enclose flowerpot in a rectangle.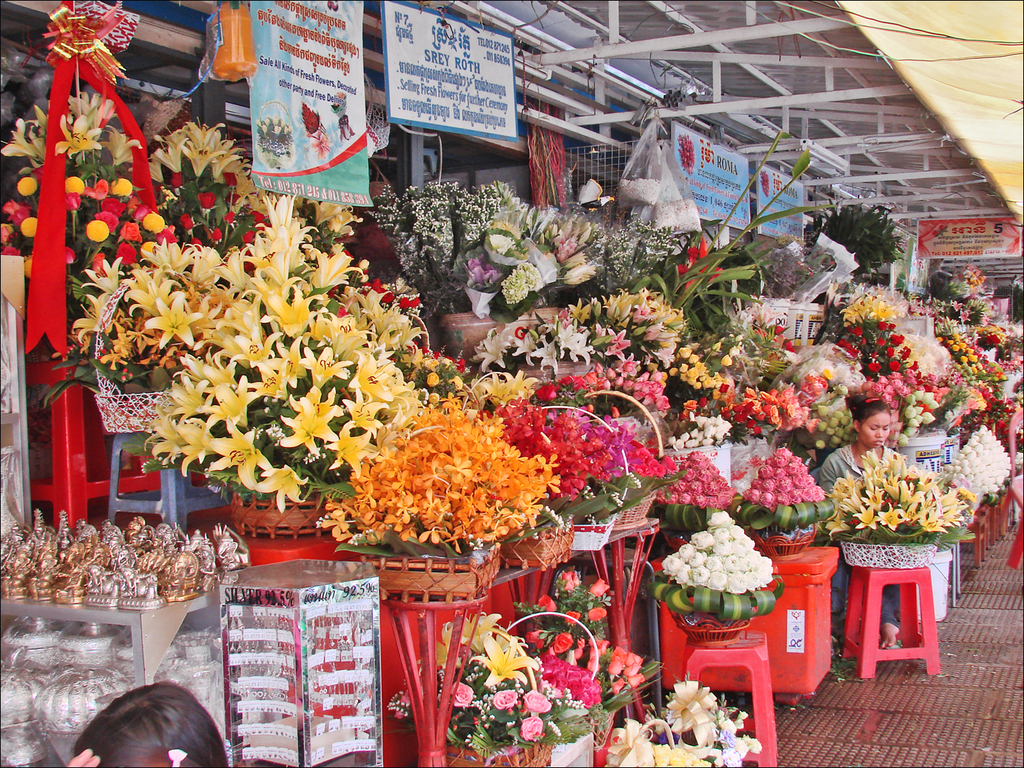
[95,369,213,422].
